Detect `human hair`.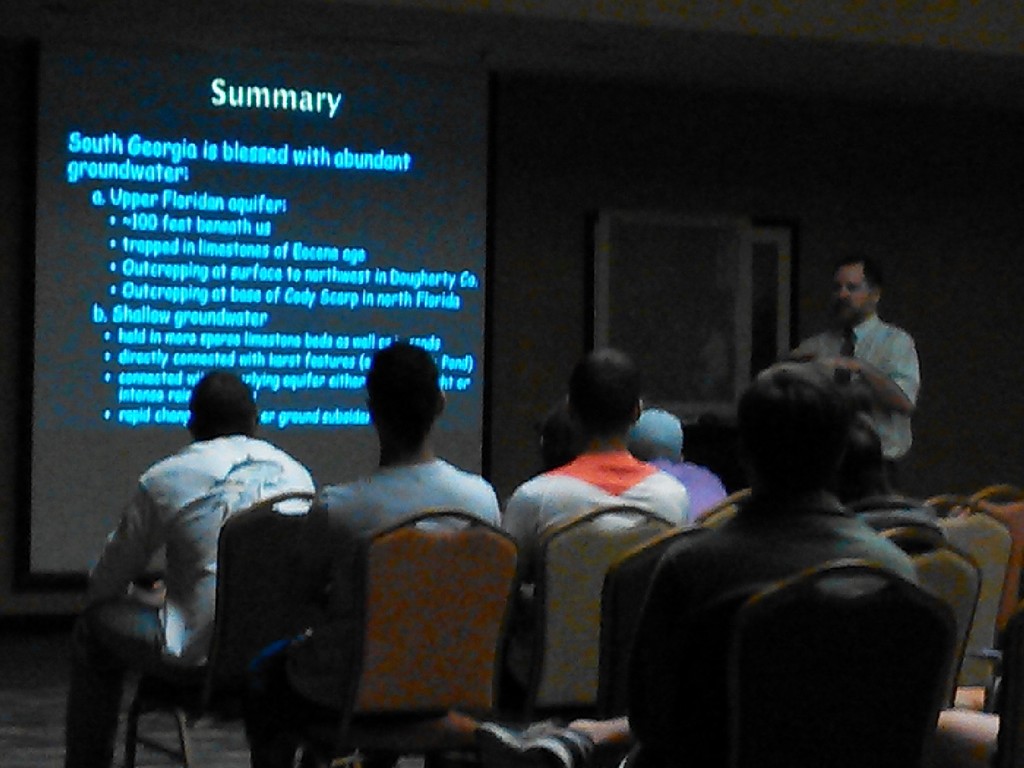
Detected at BBox(629, 404, 681, 458).
